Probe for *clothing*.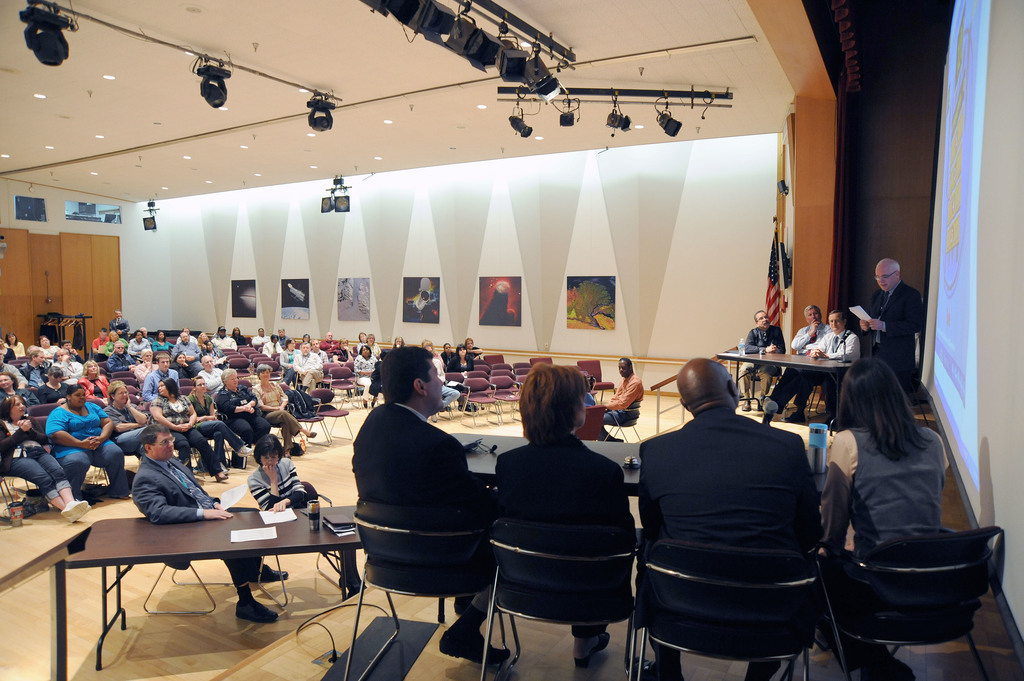
Probe result: pyautogui.locateOnScreen(206, 335, 235, 349).
